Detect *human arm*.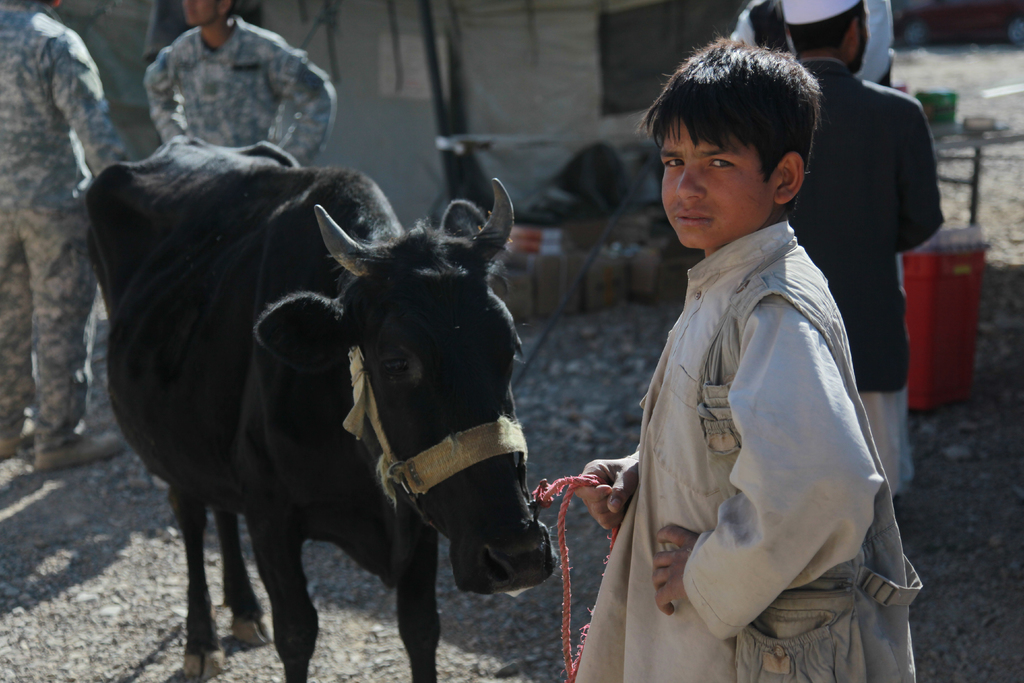
Detected at <region>143, 44, 190, 149</region>.
